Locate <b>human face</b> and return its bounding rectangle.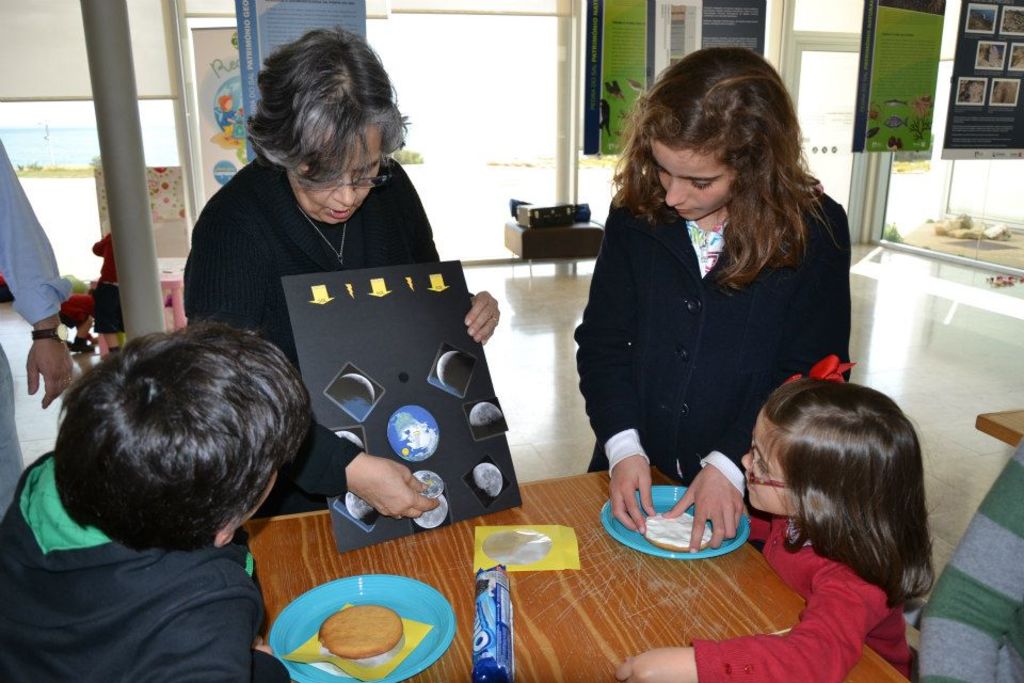
289, 124, 384, 224.
